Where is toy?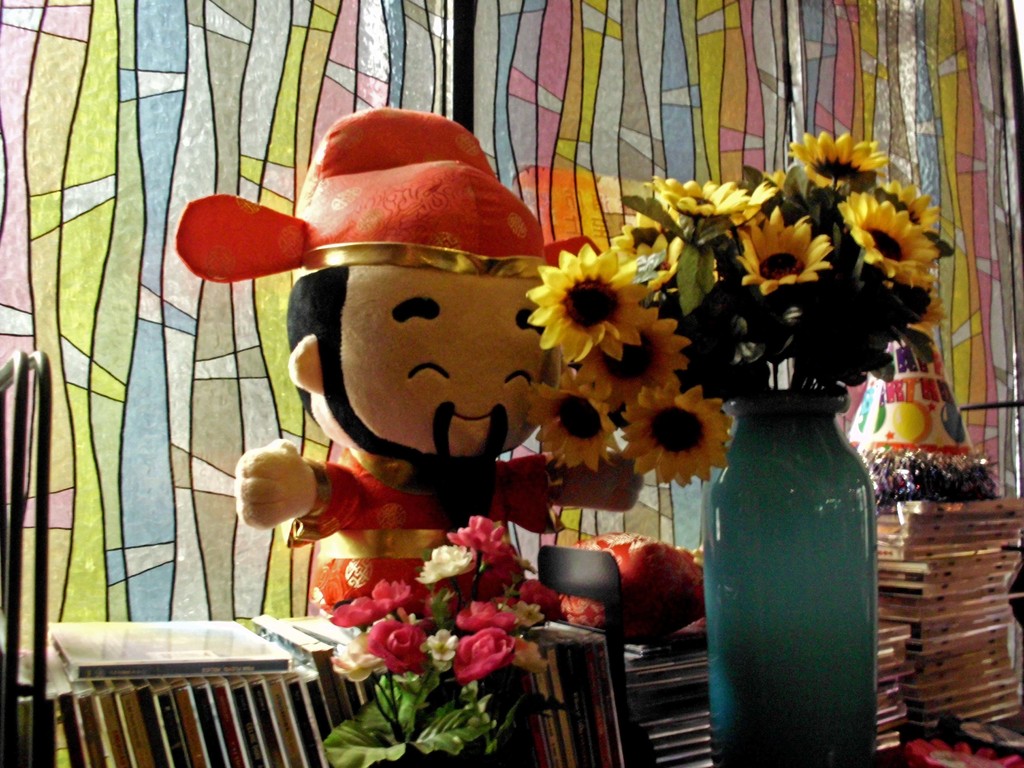
[182, 100, 939, 762].
